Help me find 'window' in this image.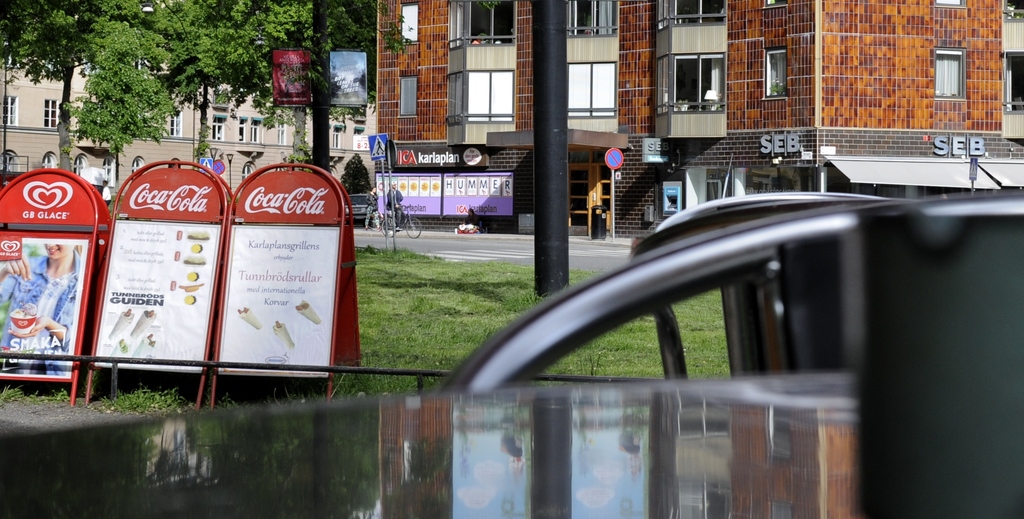
Found it: (x1=700, y1=170, x2=726, y2=206).
